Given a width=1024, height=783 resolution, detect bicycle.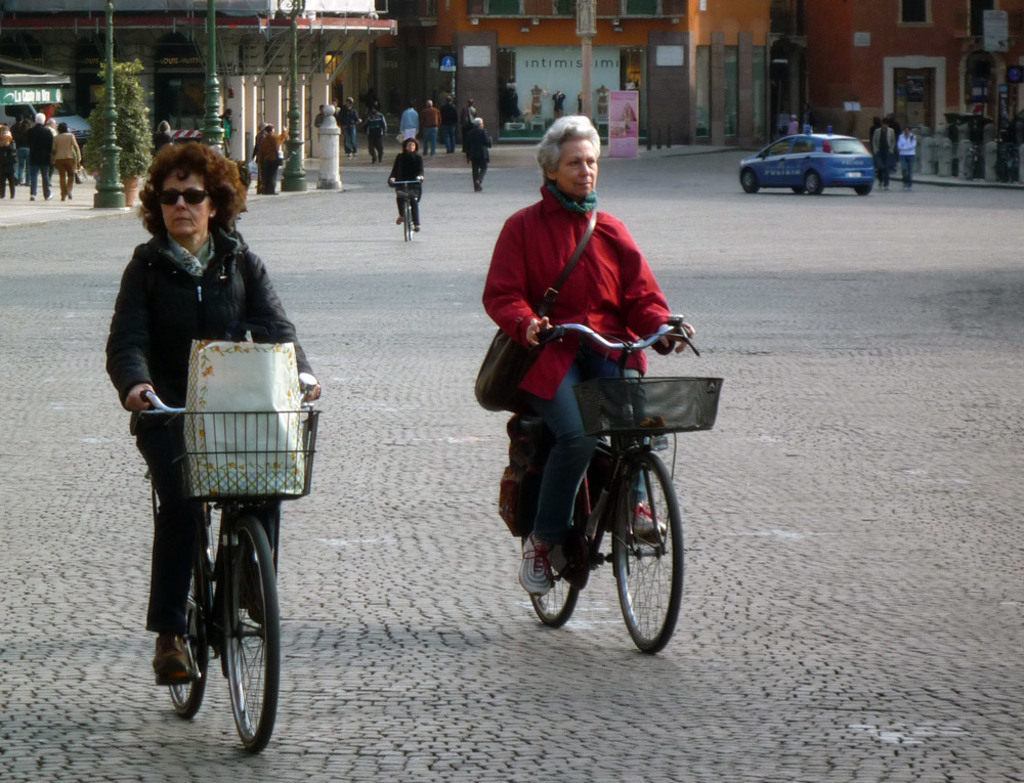
select_region(392, 177, 422, 242).
